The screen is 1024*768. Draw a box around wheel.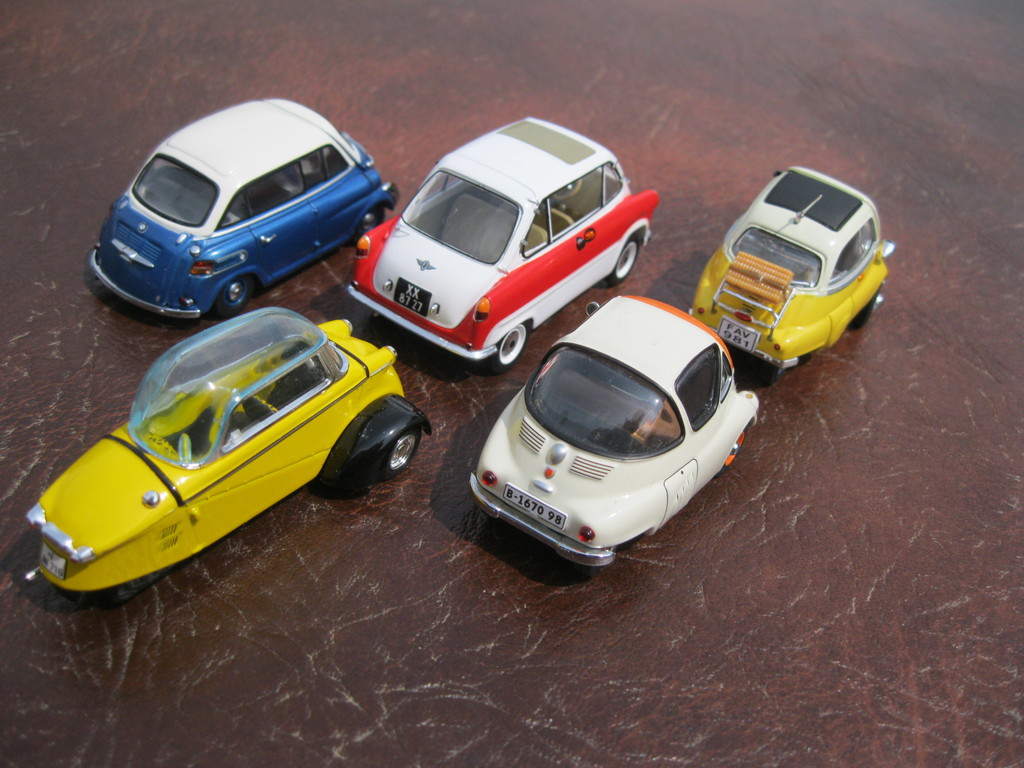
[x1=599, y1=234, x2=641, y2=283].
